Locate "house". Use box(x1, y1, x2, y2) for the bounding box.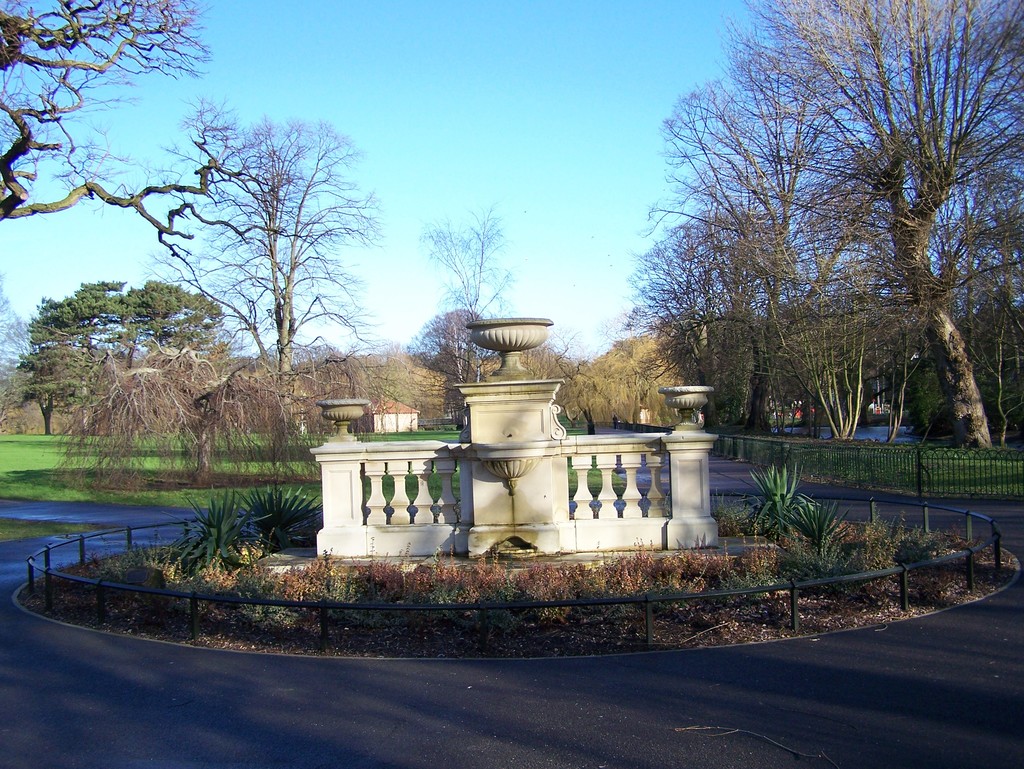
box(617, 388, 664, 425).
